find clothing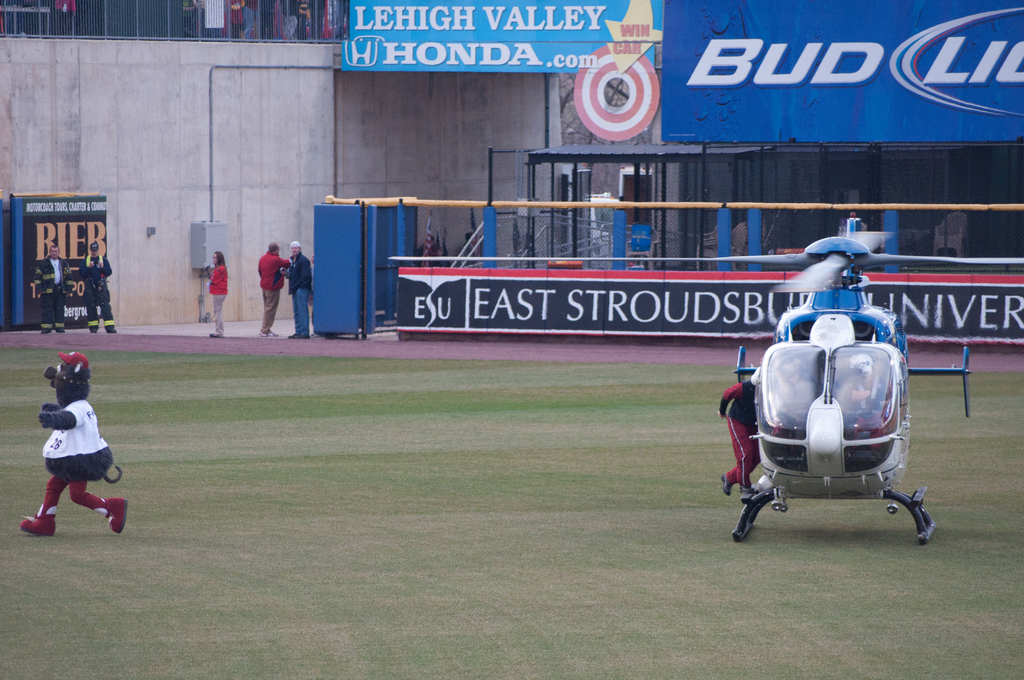
region(33, 254, 68, 333)
